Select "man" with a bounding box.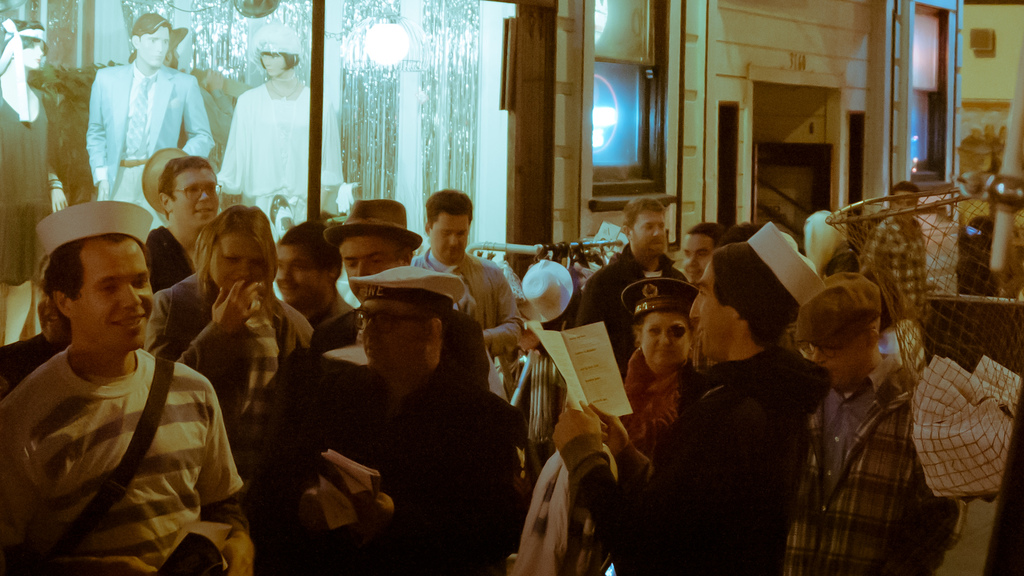
<bbox>567, 192, 691, 385</bbox>.
